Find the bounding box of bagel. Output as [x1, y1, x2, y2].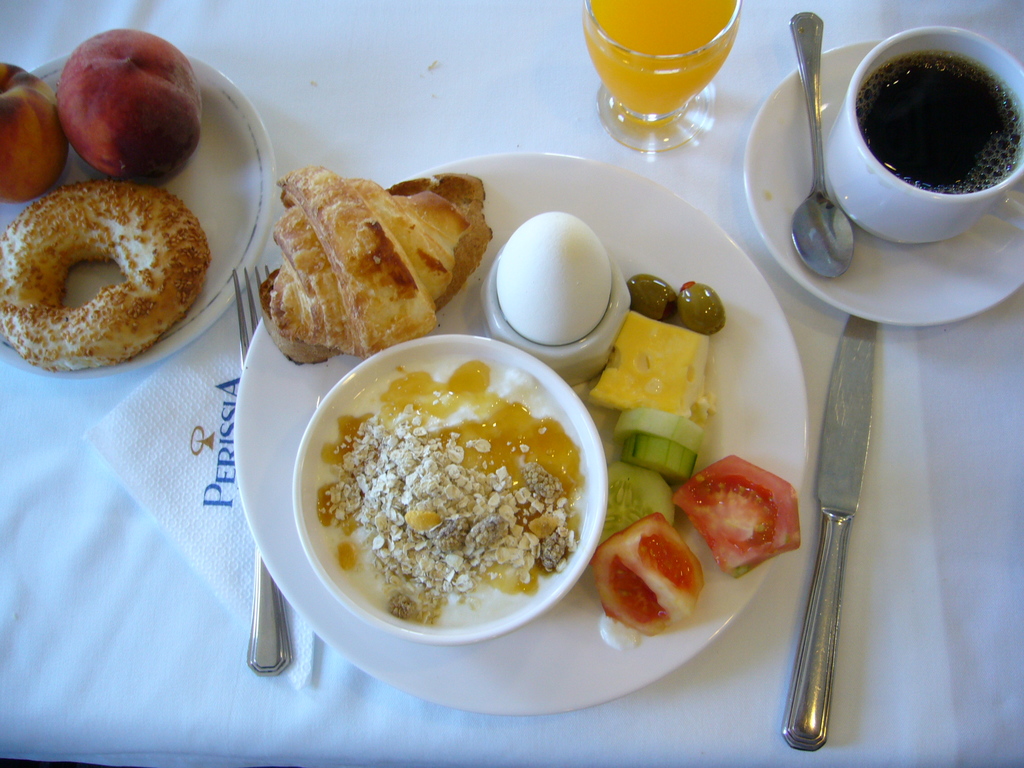
[0, 182, 211, 373].
